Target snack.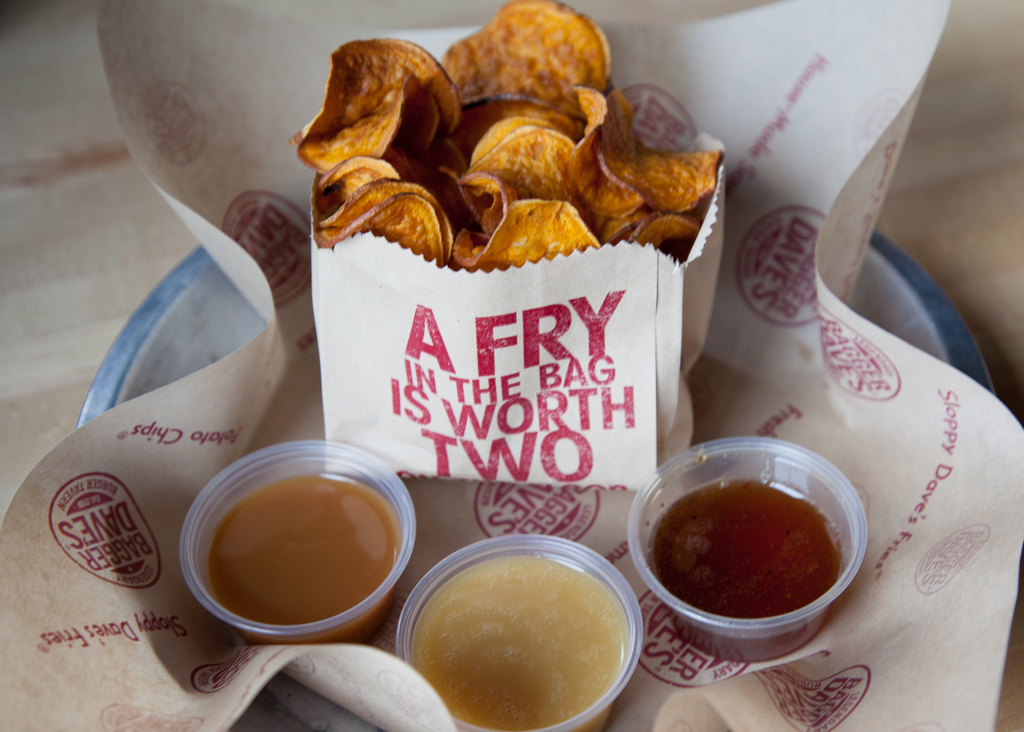
Target region: rect(308, 83, 707, 483).
